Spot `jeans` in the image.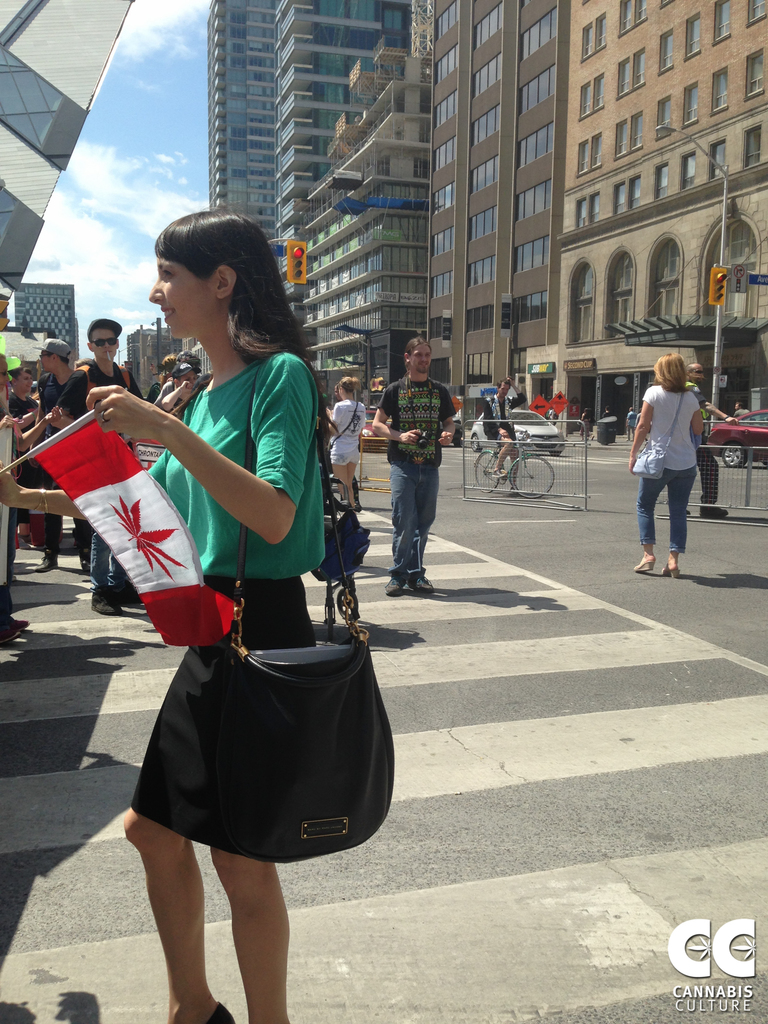
`jeans` found at l=639, t=462, r=694, b=552.
